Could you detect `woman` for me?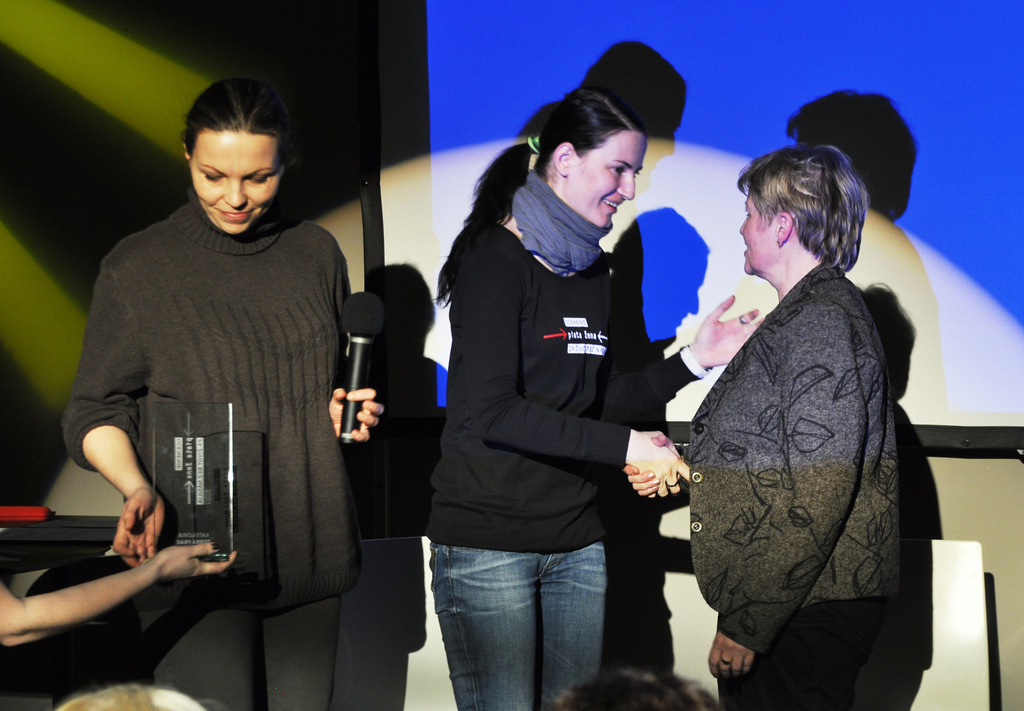
Detection result: (57,70,392,710).
